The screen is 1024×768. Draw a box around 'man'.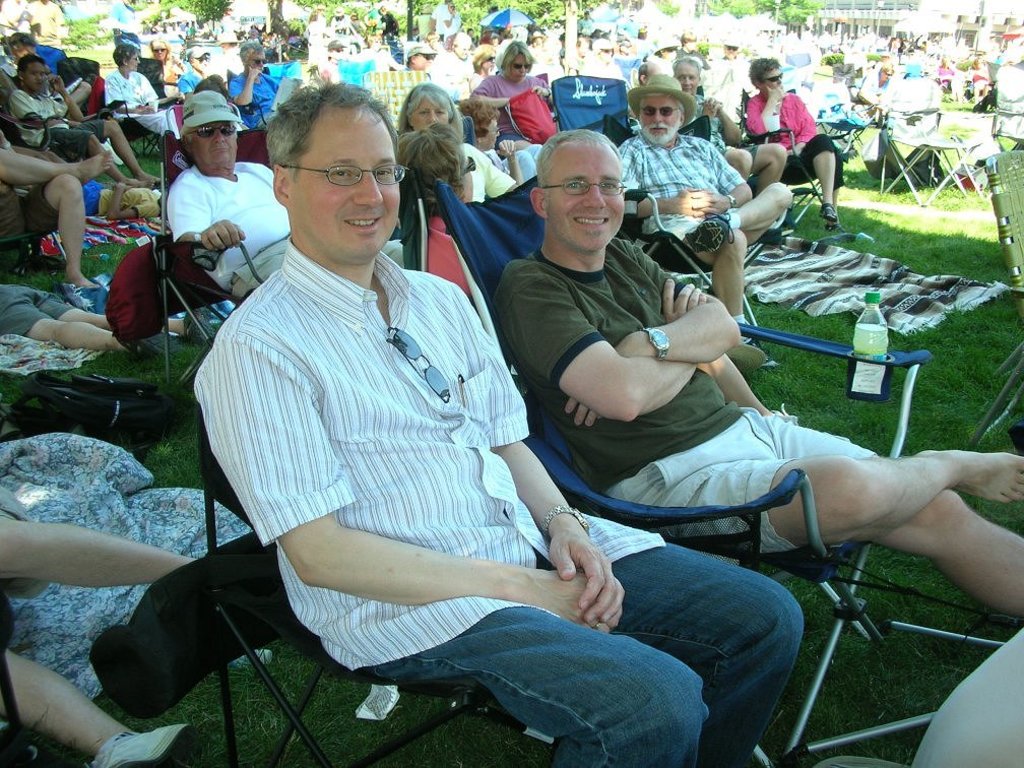
<region>636, 60, 675, 86</region>.
